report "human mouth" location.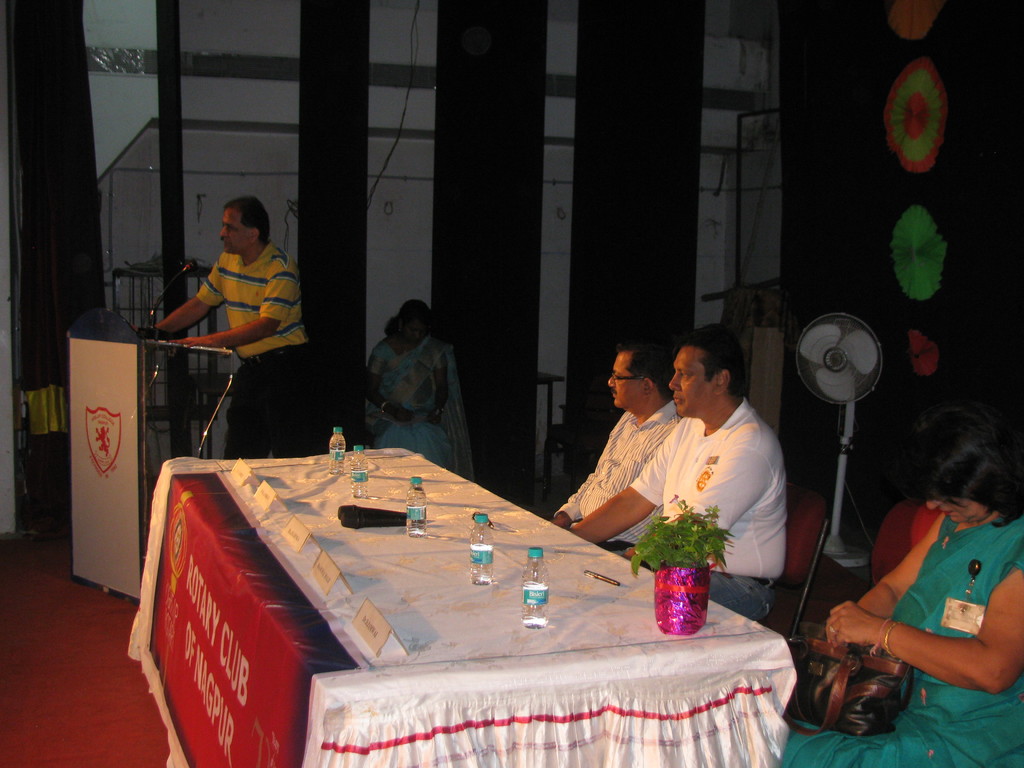
Report: bbox=(609, 393, 618, 398).
